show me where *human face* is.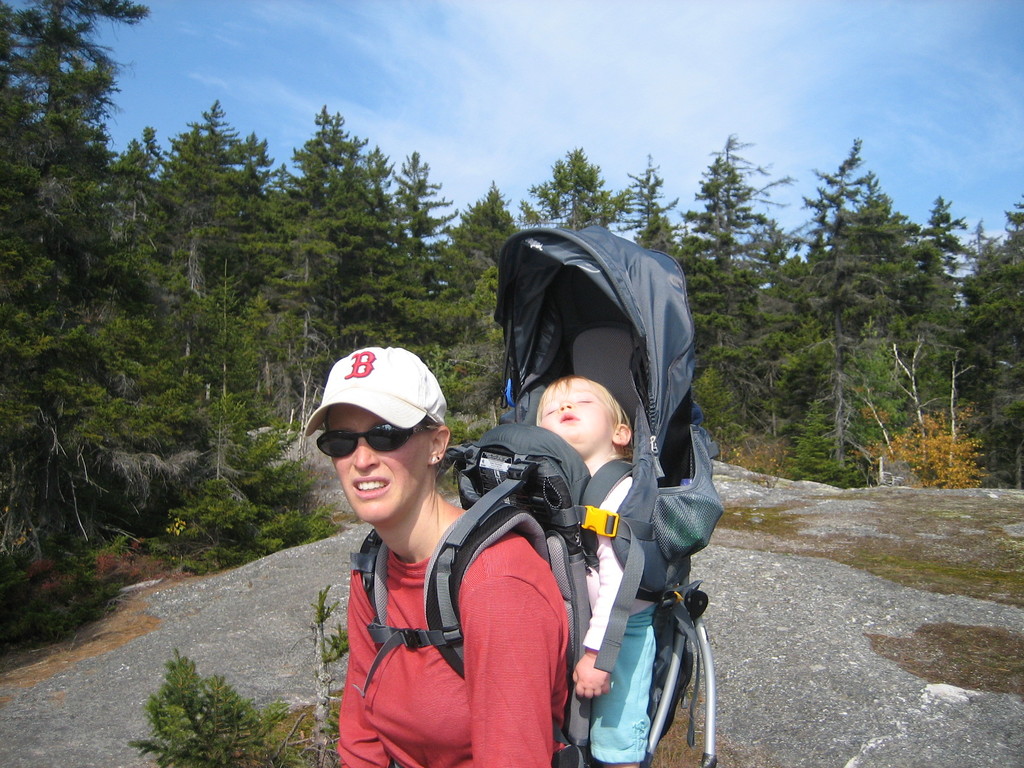
*human face* is at 541,378,611,439.
